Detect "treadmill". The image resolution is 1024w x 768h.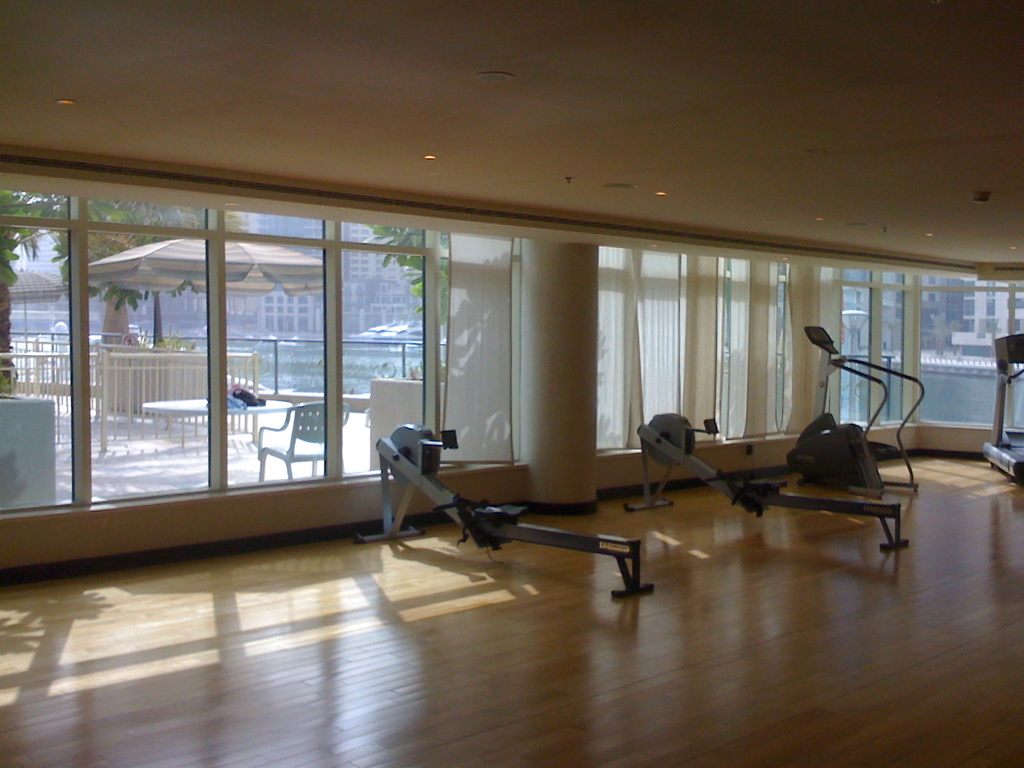
978 327 1023 494.
